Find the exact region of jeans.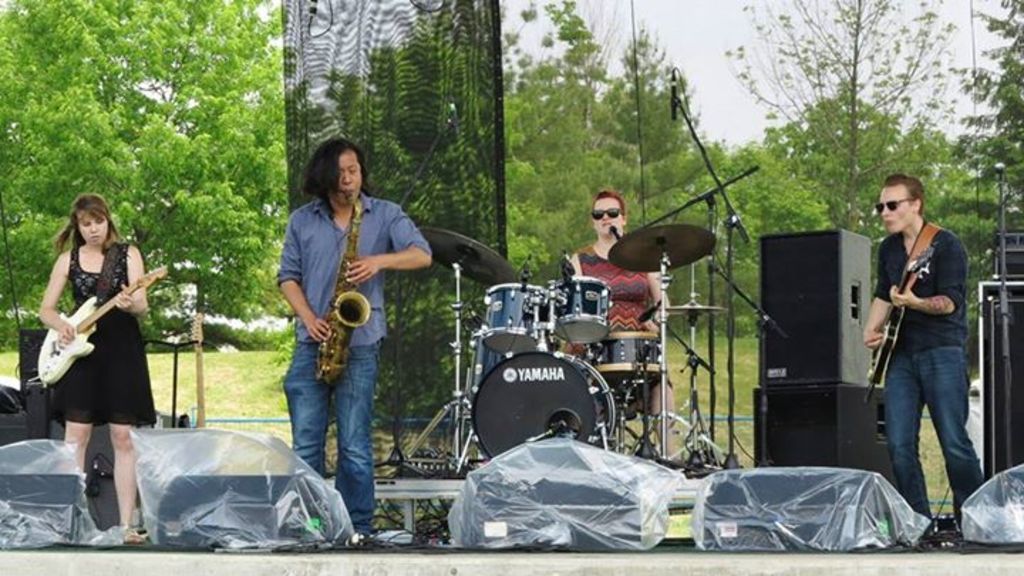
Exact region: [left=880, top=348, right=994, bottom=539].
